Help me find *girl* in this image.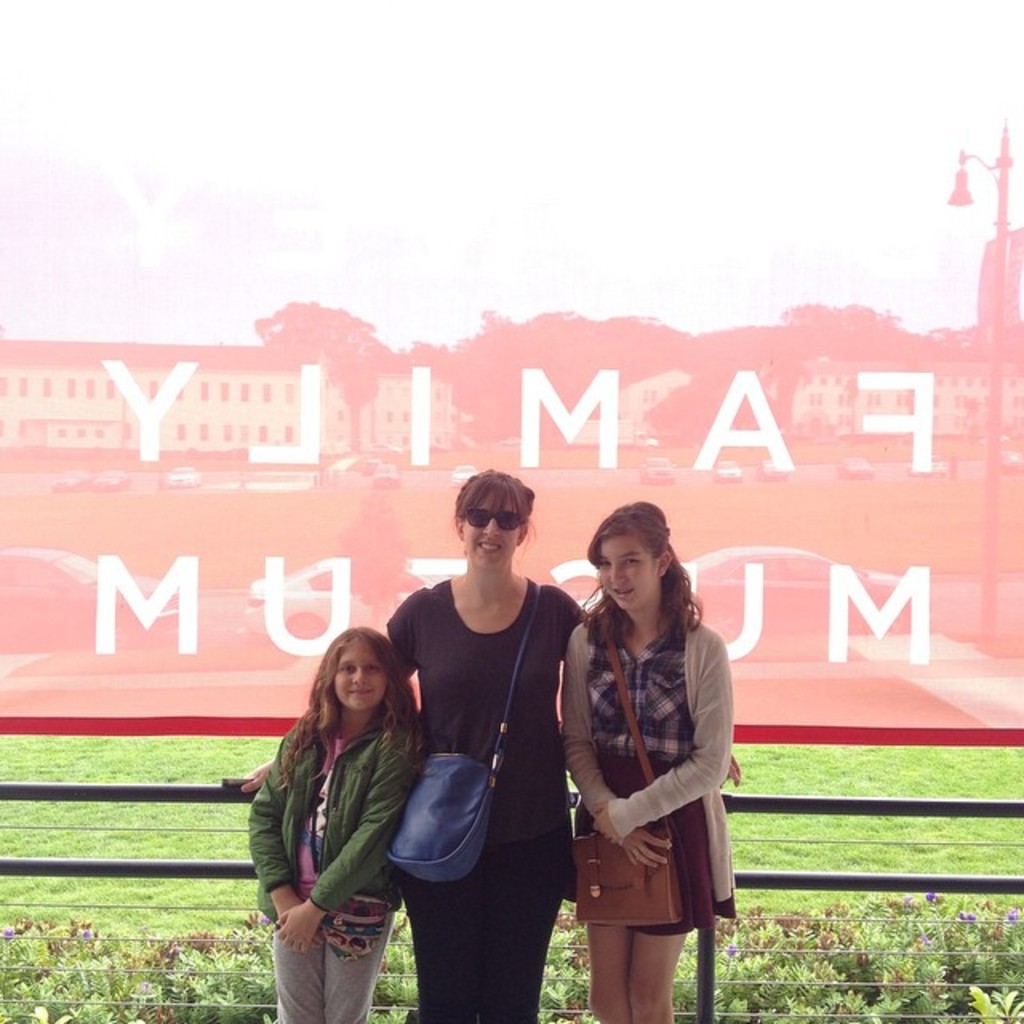
Found it: 243:629:427:1022.
